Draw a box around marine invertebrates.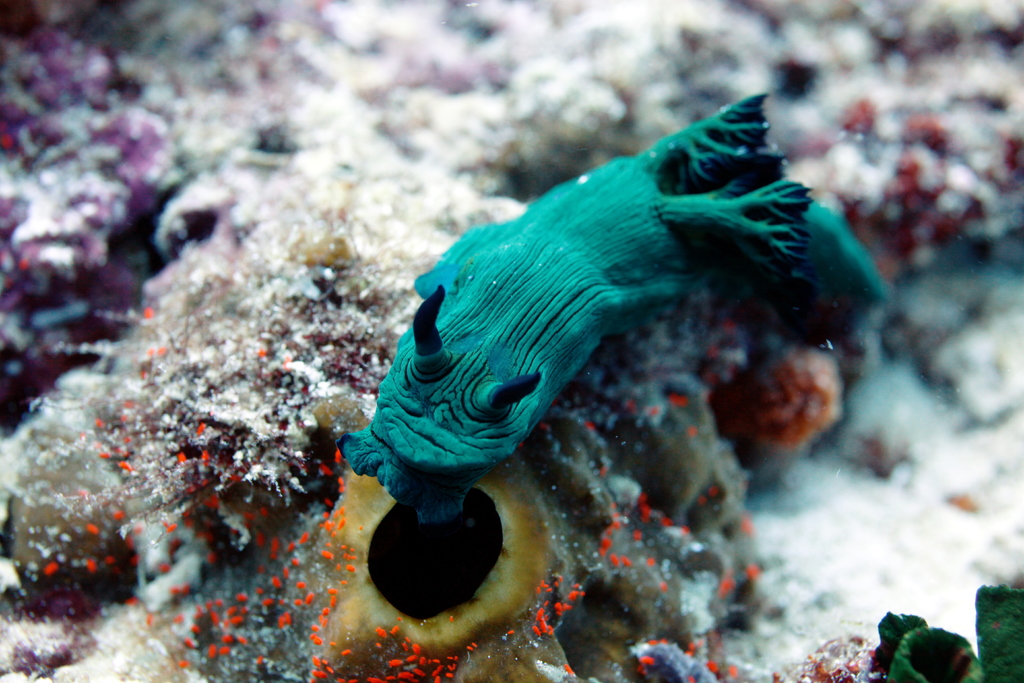
select_region(278, 377, 587, 682).
